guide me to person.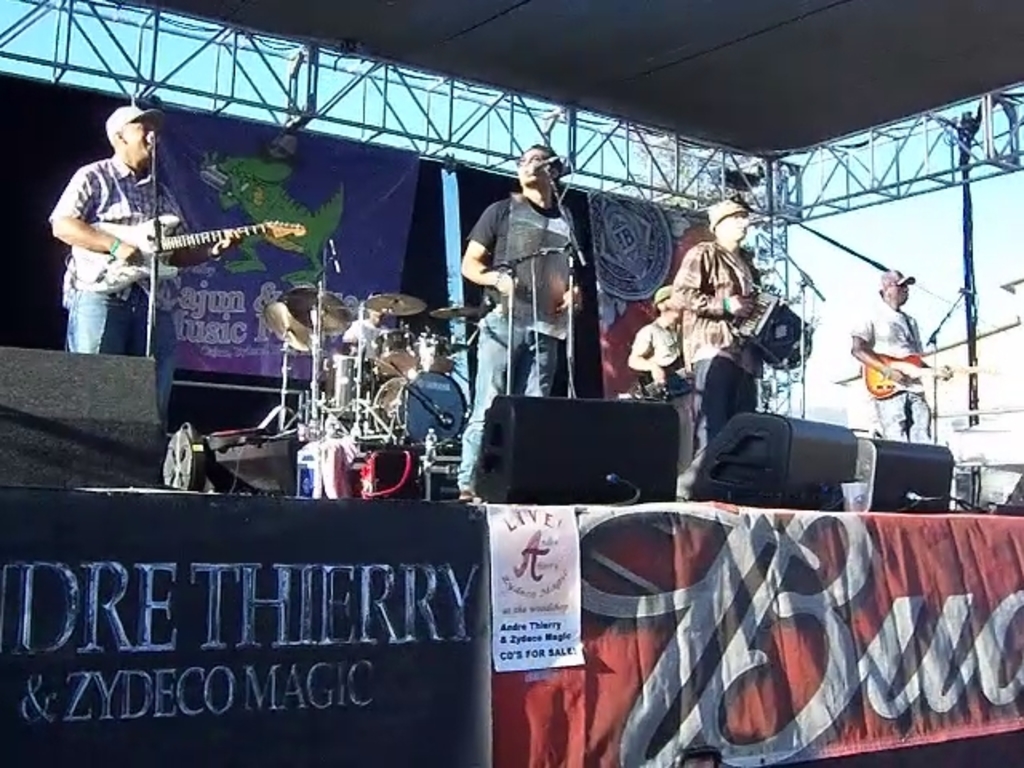
Guidance: bbox=(450, 141, 590, 499).
